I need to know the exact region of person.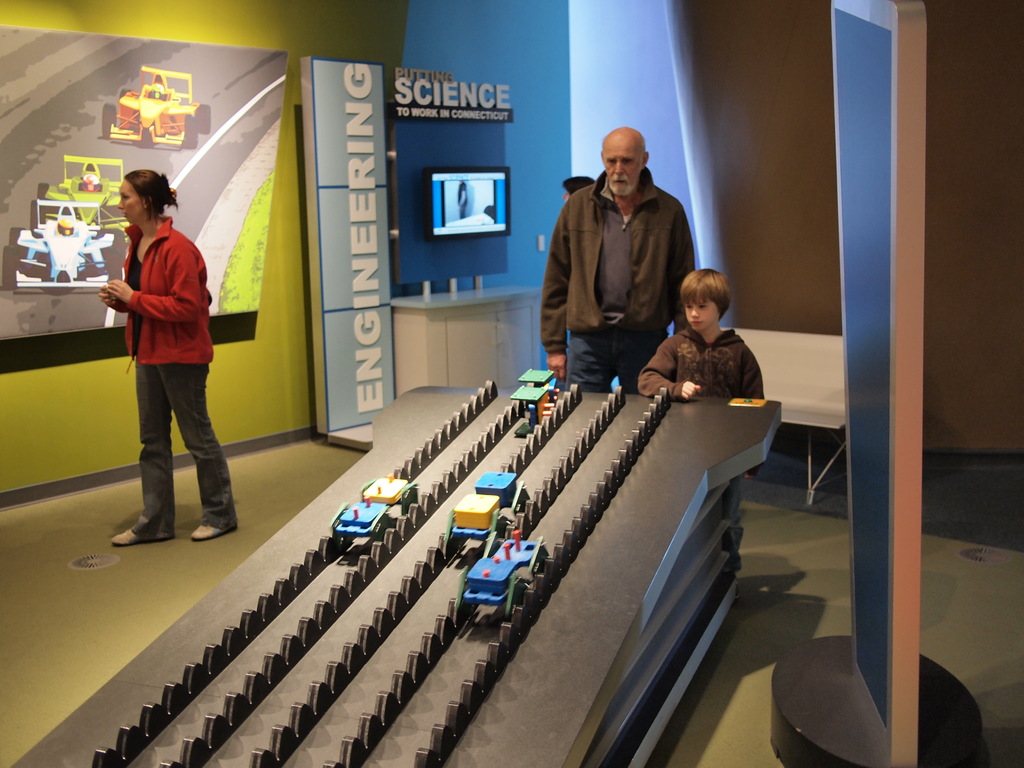
Region: pyautogui.locateOnScreen(555, 173, 605, 392).
